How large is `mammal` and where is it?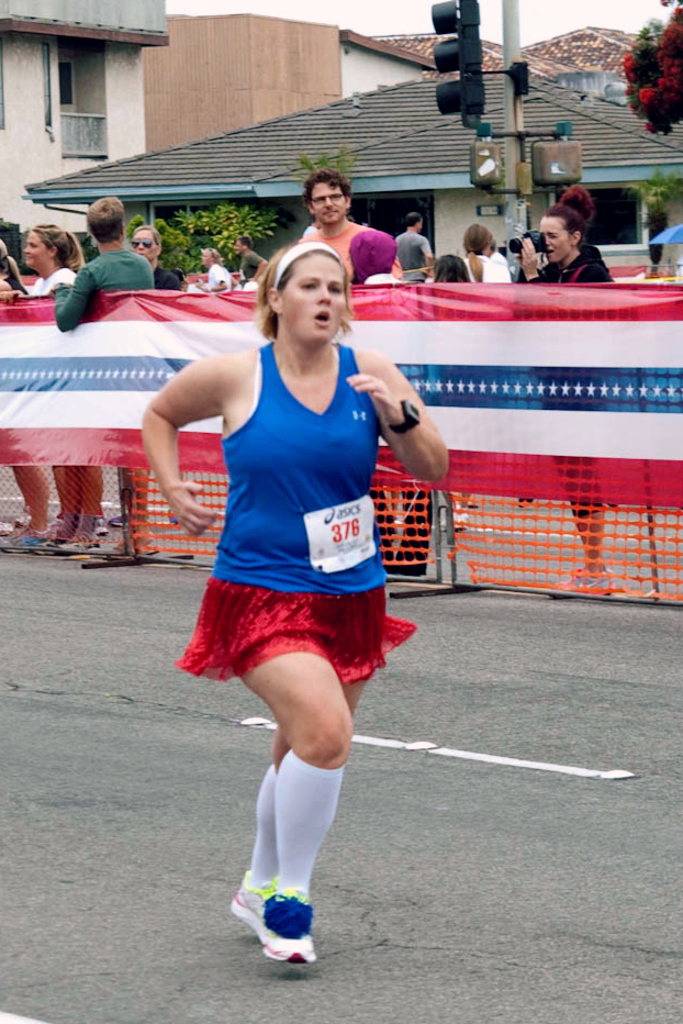
Bounding box: <bbox>288, 170, 407, 558</bbox>.
